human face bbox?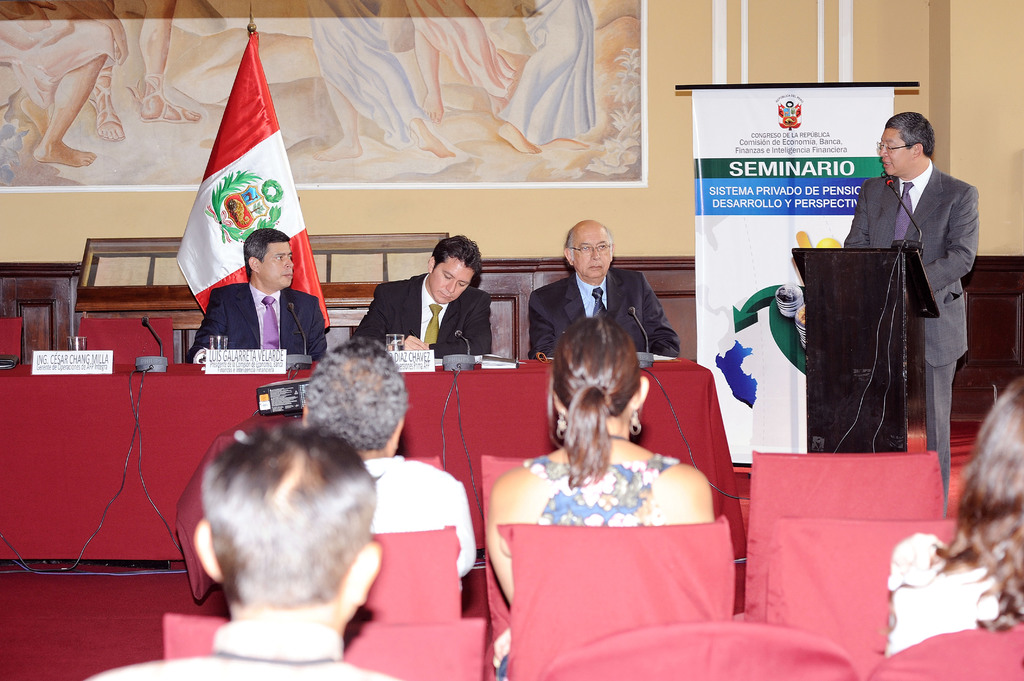
box(878, 128, 911, 174)
